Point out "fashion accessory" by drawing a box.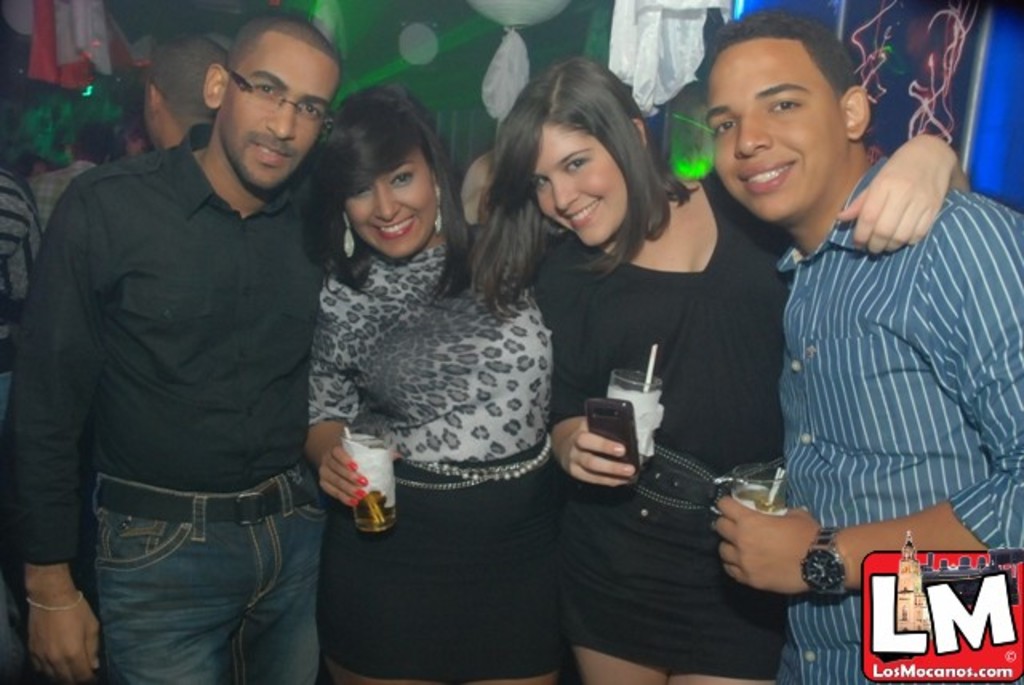
left=347, top=458, right=362, bottom=467.
